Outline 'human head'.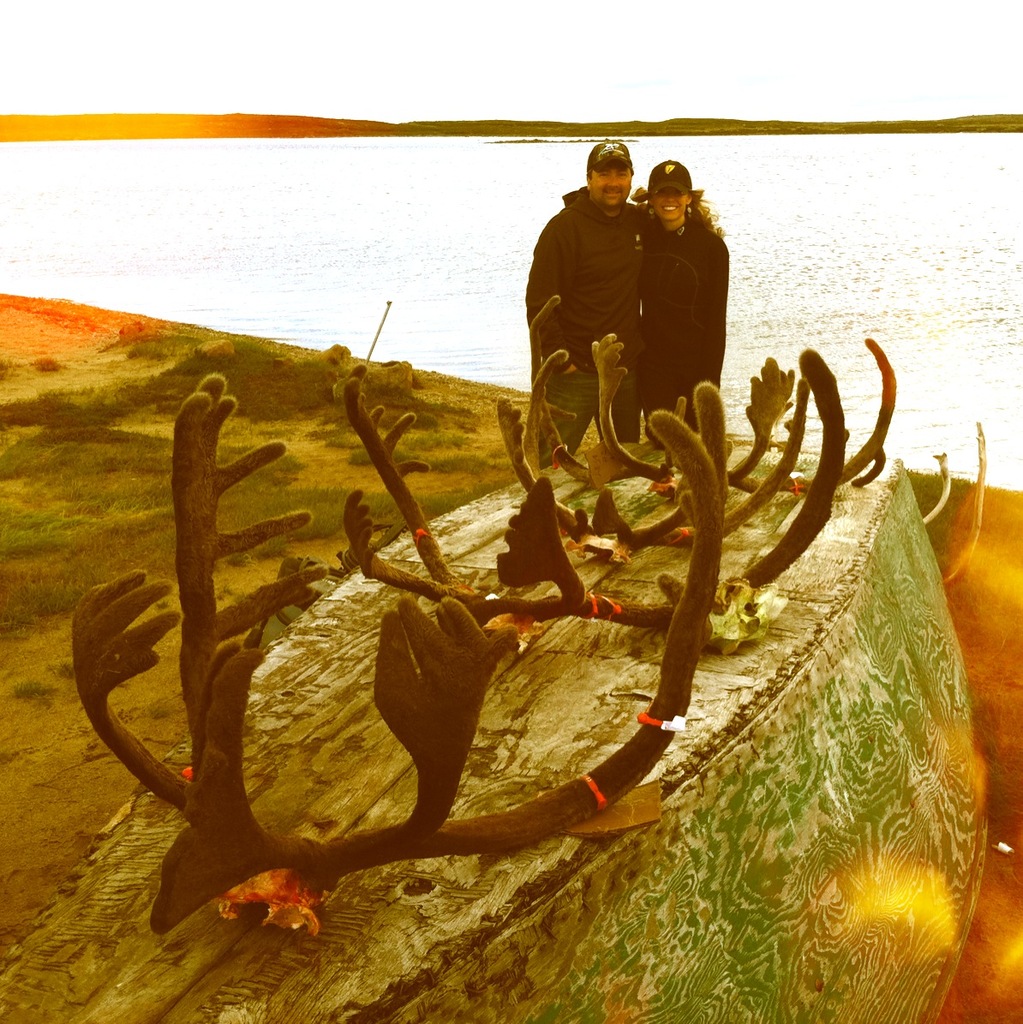
Outline: crop(585, 140, 633, 209).
